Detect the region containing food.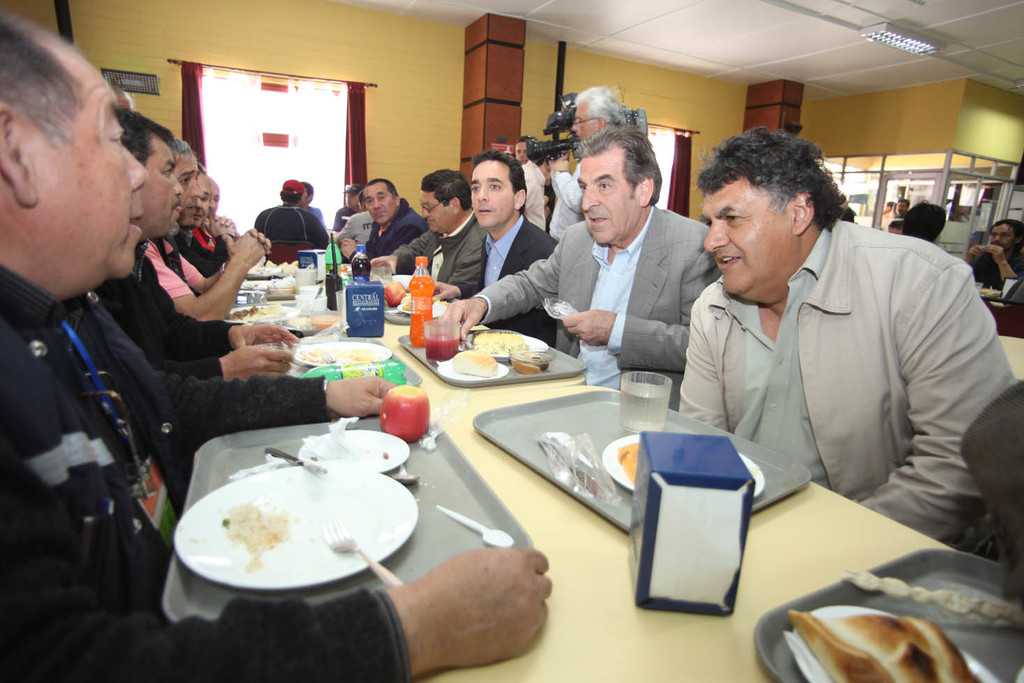
bbox=[618, 441, 638, 487].
